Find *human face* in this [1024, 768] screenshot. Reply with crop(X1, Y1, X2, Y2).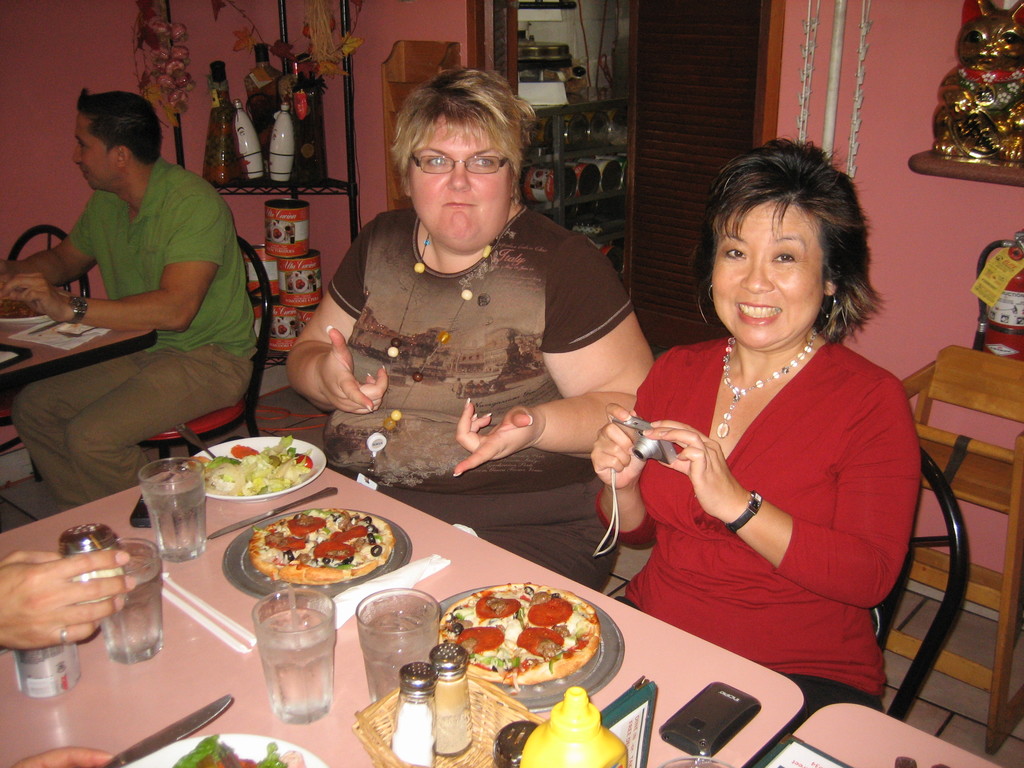
crop(407, 114, 522, 238).
